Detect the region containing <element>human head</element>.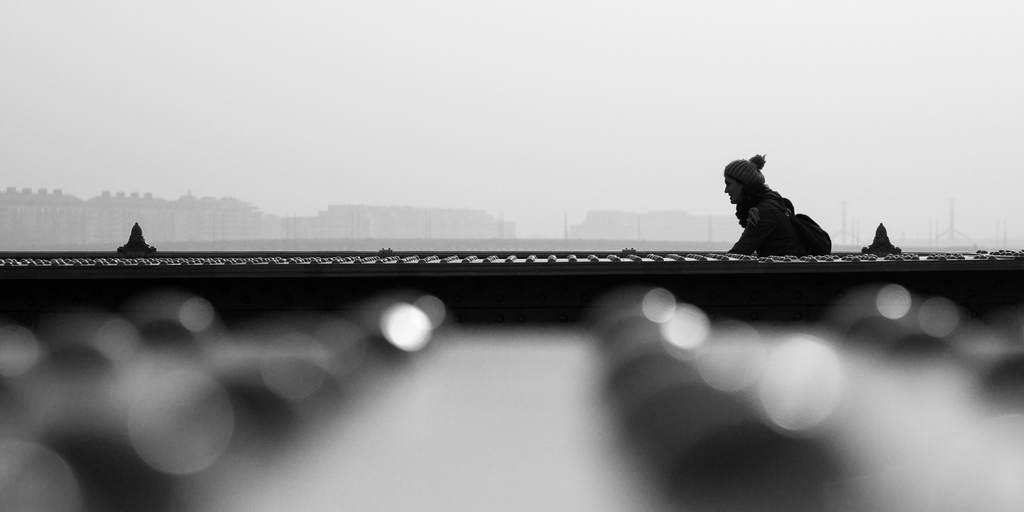
721/159/766/198.
